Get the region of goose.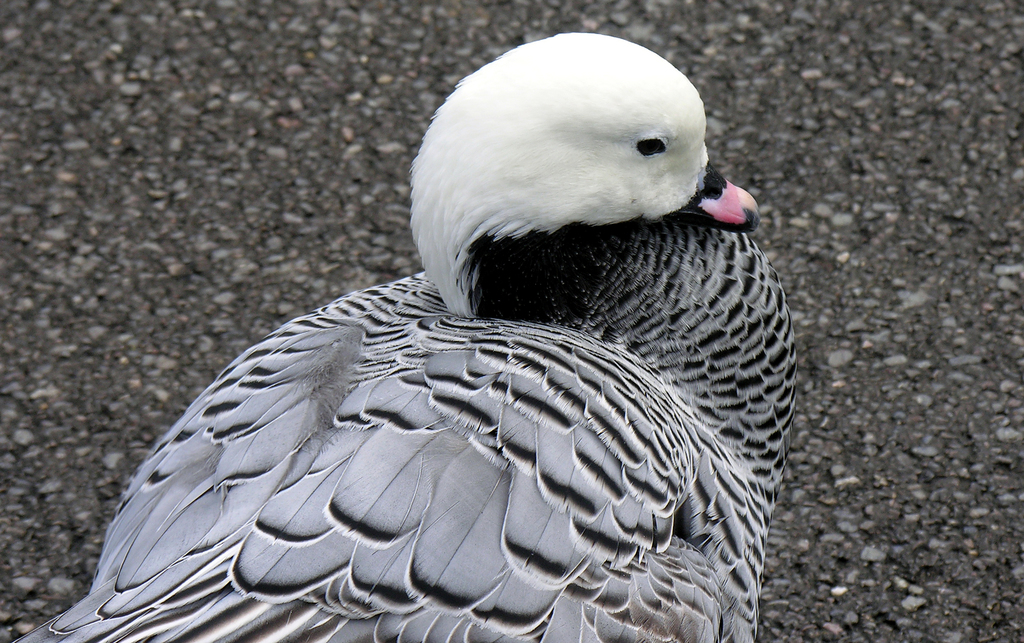
20/49/757/642.
